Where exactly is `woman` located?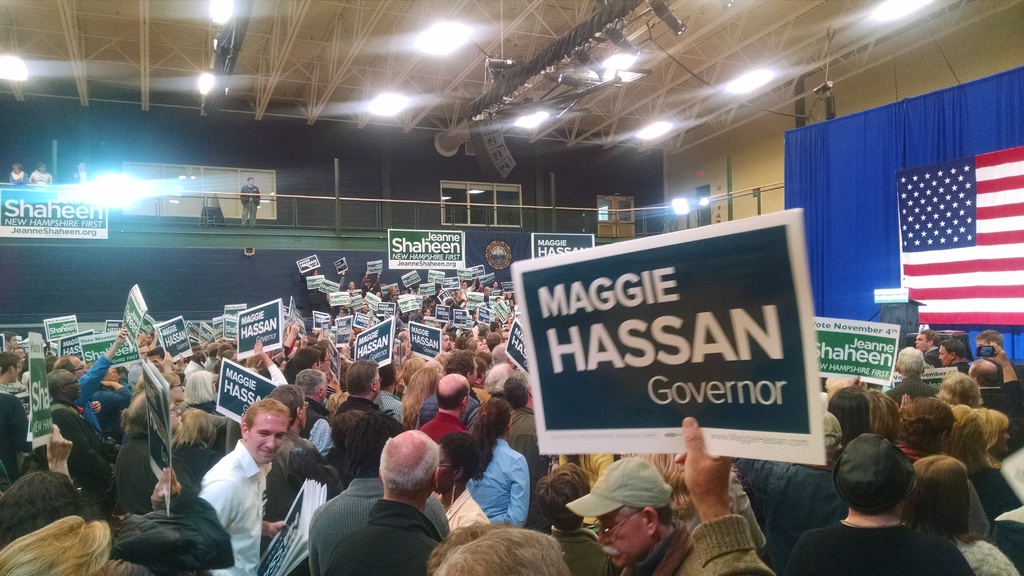
Its bounding box is bbox=[865, 387, 899, 436].
